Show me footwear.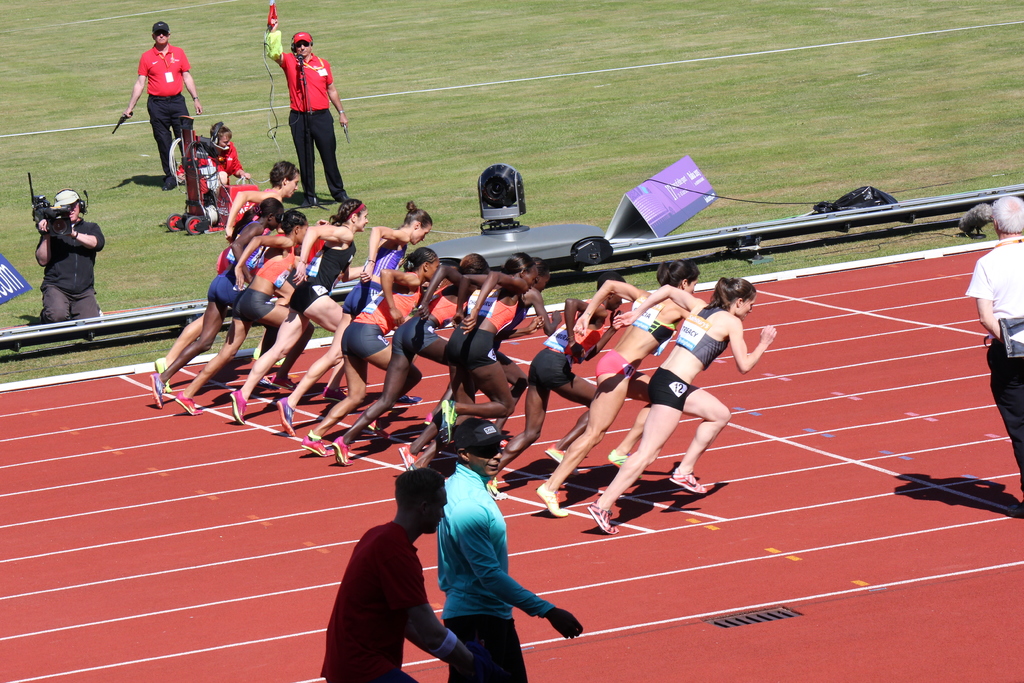
footwear is here: x1=331, y1=436, x2=351, y2=463.
